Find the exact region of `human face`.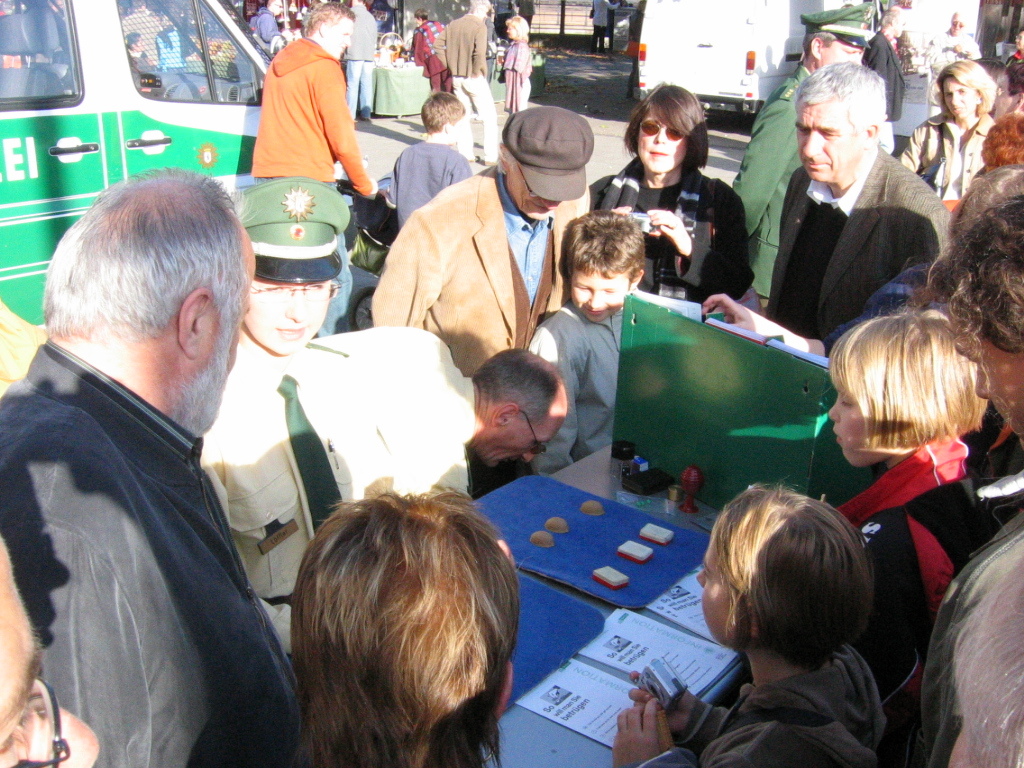
Exact region: box(944, 76, 976, 120).
